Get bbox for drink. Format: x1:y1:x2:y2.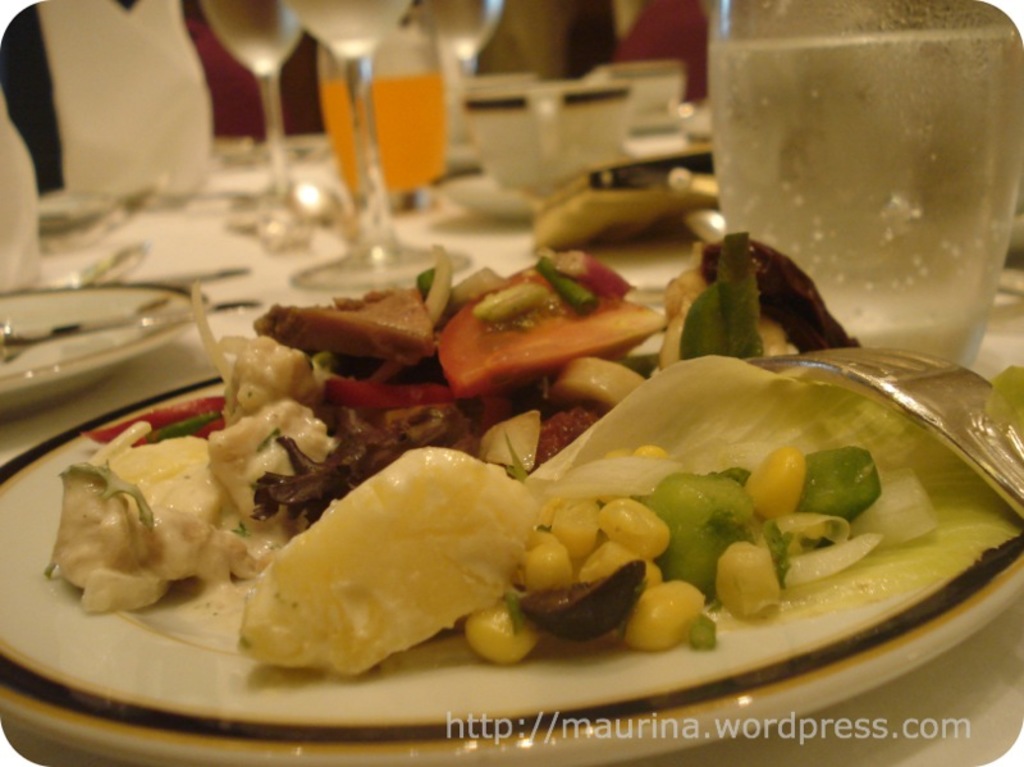
320:74:453:209.
